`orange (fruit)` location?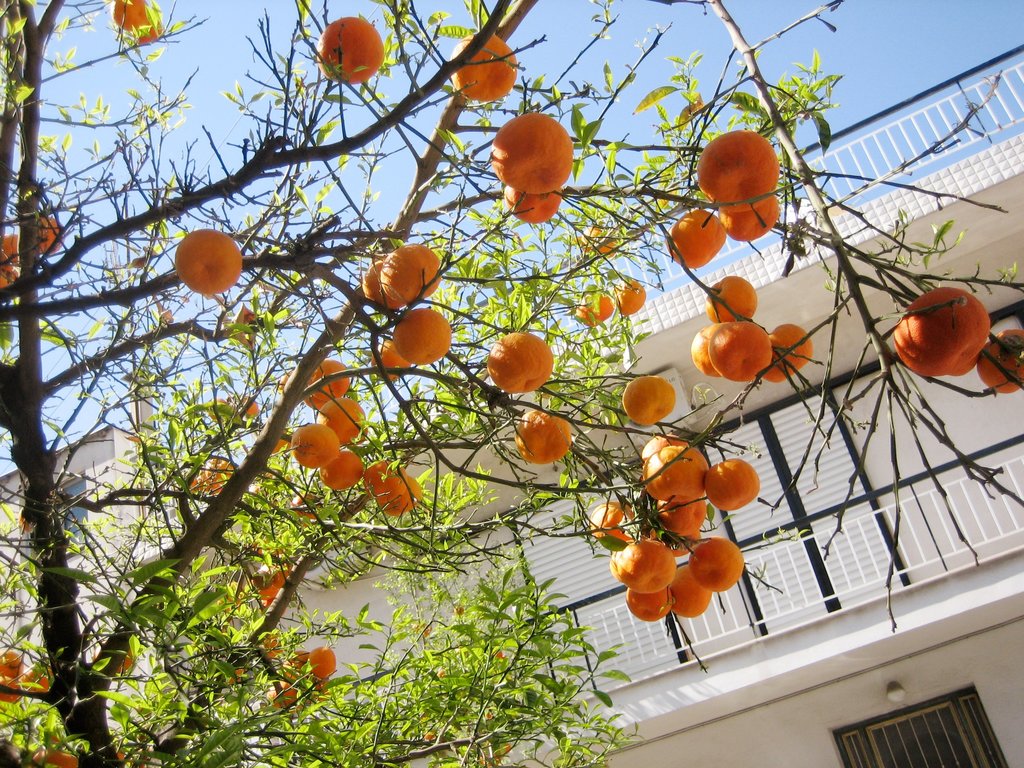
306:644:341:687
